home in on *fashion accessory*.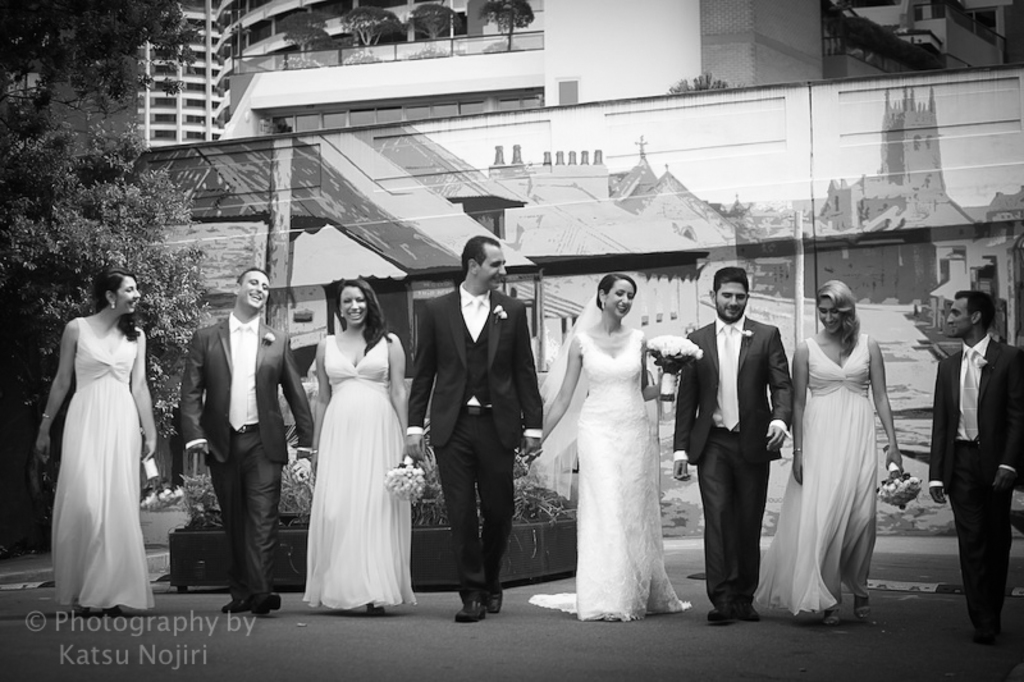
Homed in at <region>461, 408, 489, 418</region>.
